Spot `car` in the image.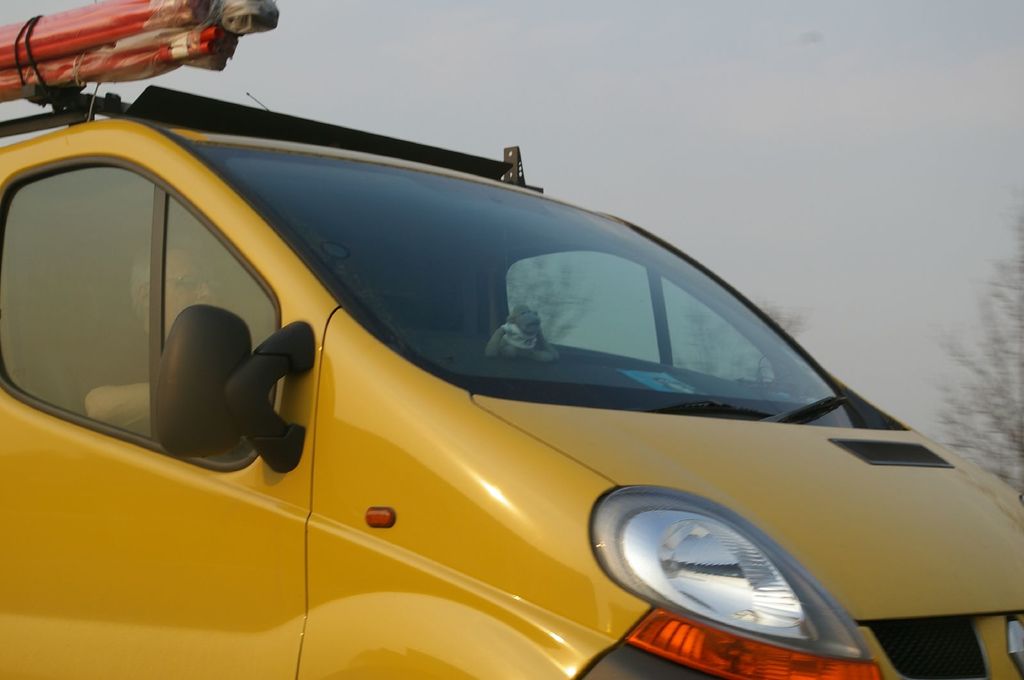
`car` found at (left=0, top=81, right=1023, bottom=679).
